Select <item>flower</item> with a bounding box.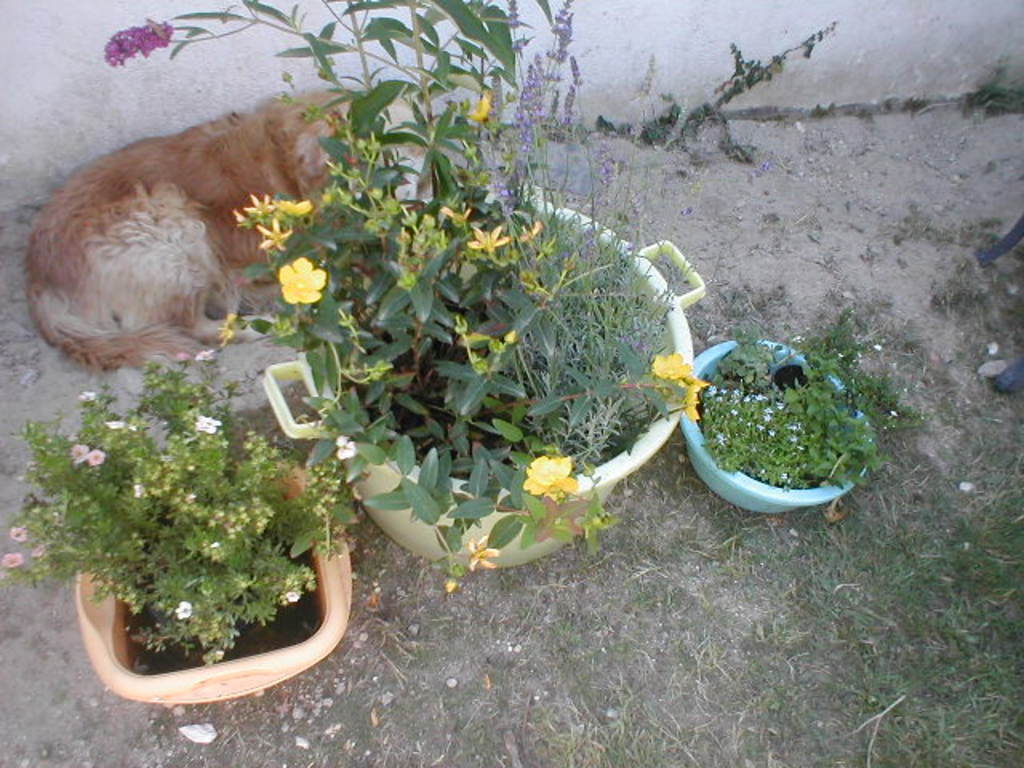
<bbox>469, 536, 501, 576</bbox>.
